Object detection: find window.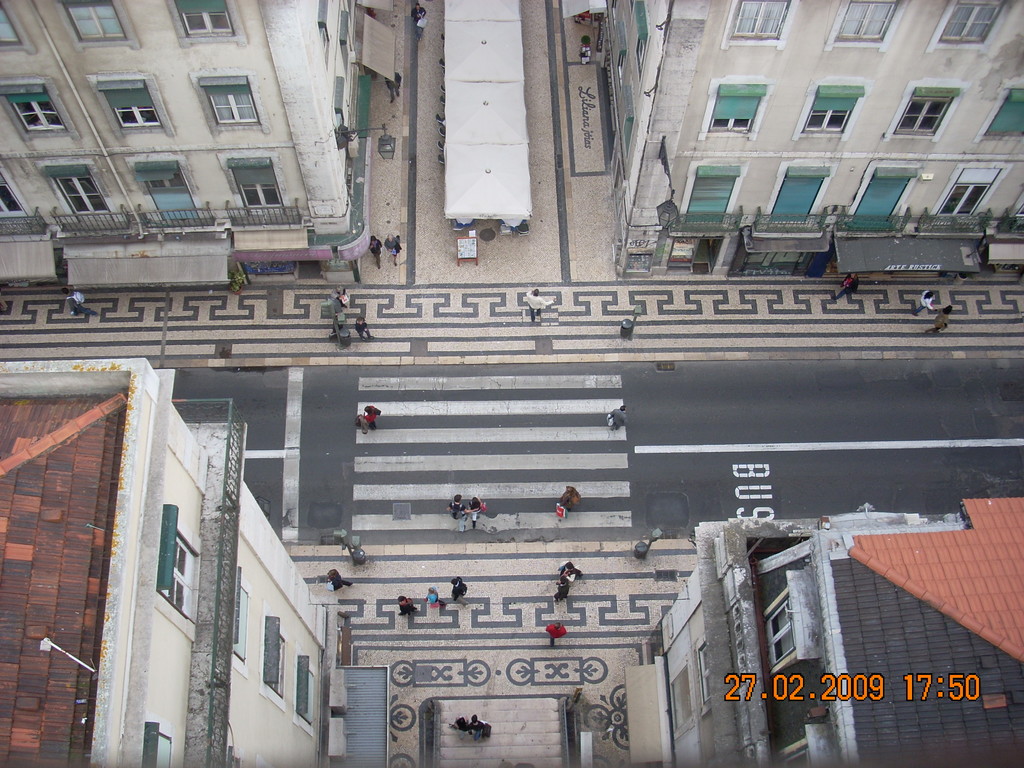
x1=793, y1=78, x2=879, y2=140.
